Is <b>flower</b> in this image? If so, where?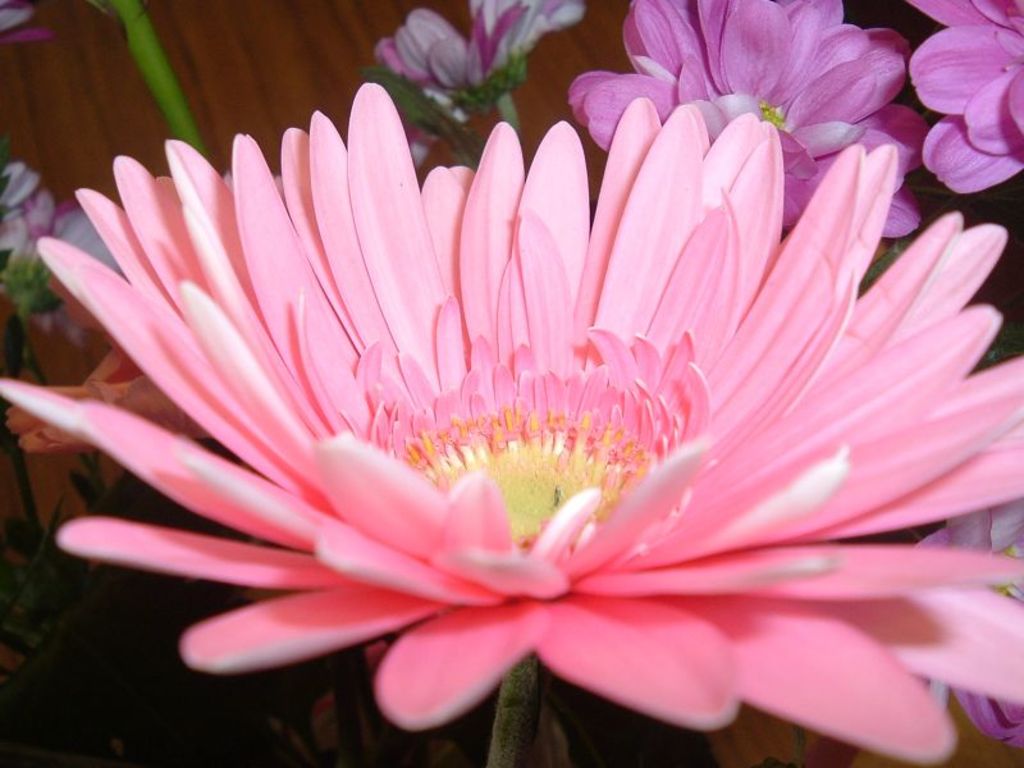
Yes, at (x1=563, y1=0, x2=933, y2=244).
